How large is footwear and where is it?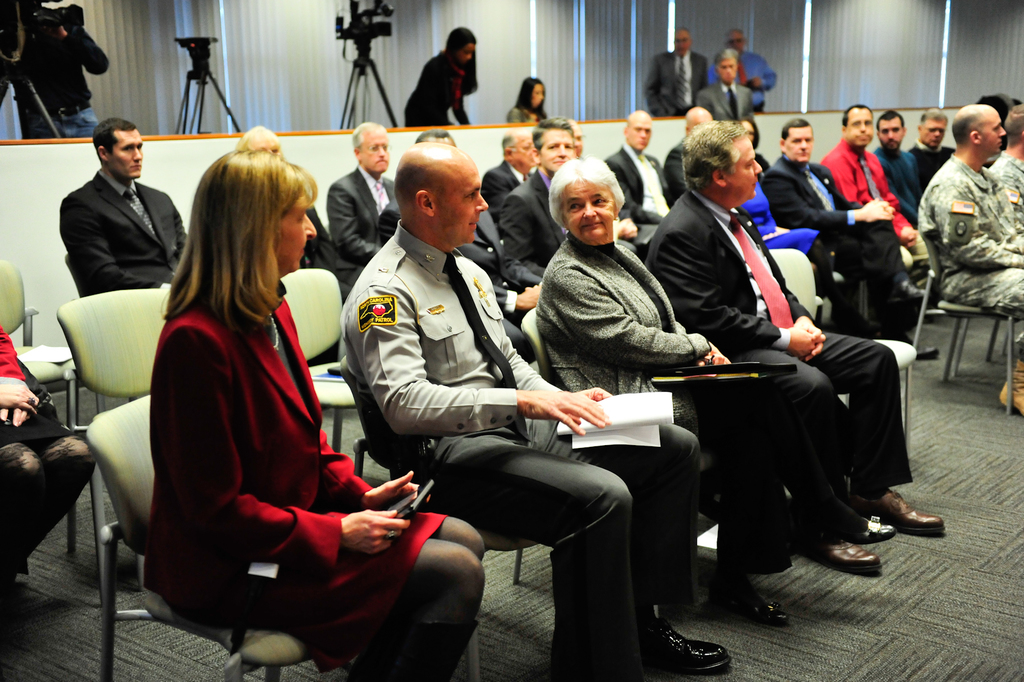
Bounding box: (844,487,948,537).
